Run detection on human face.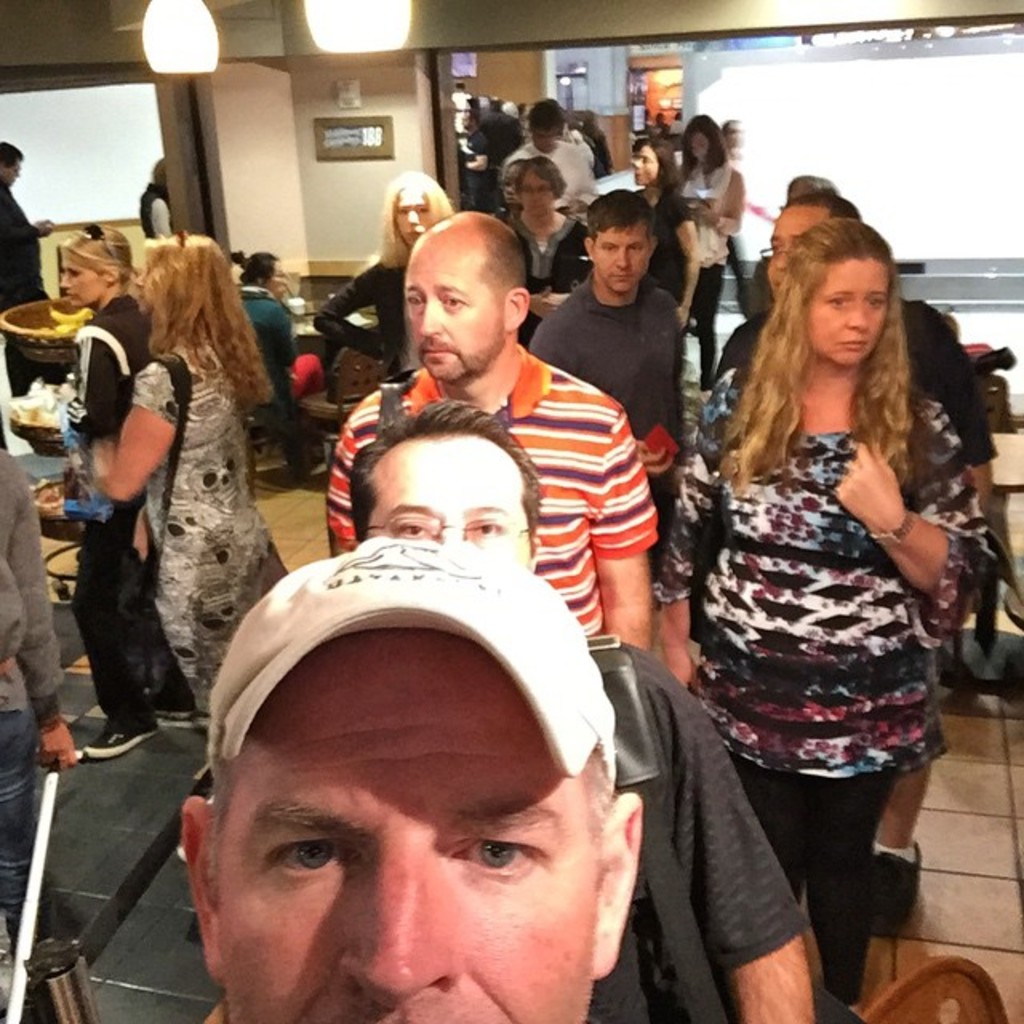
Result: 766:192:834:294.
